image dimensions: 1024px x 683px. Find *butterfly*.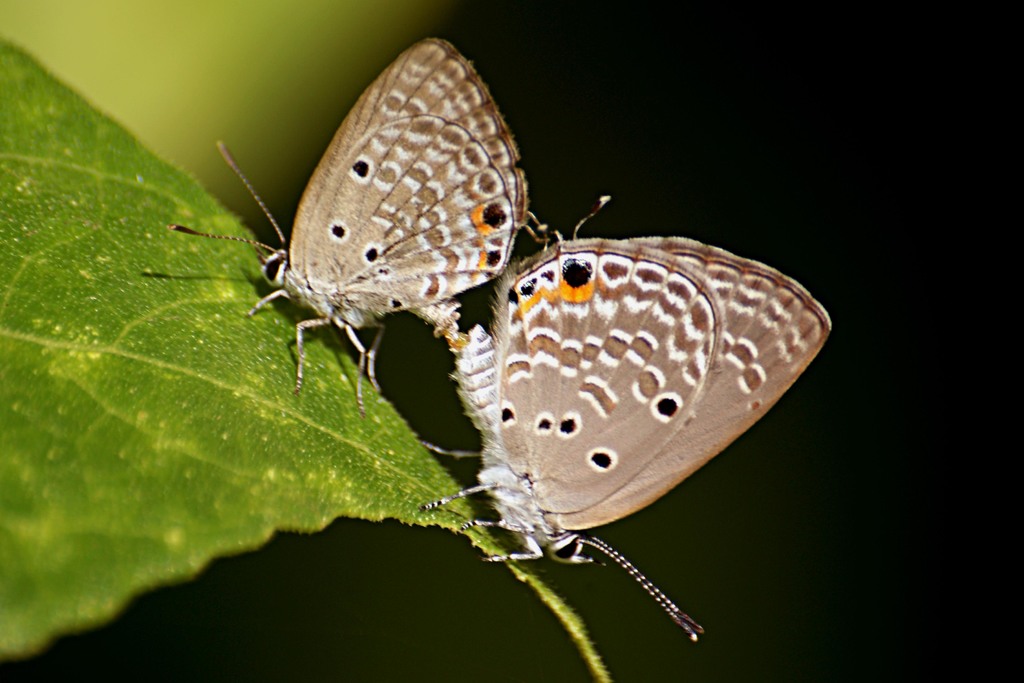
BBox(158, 31, 533, 425).
